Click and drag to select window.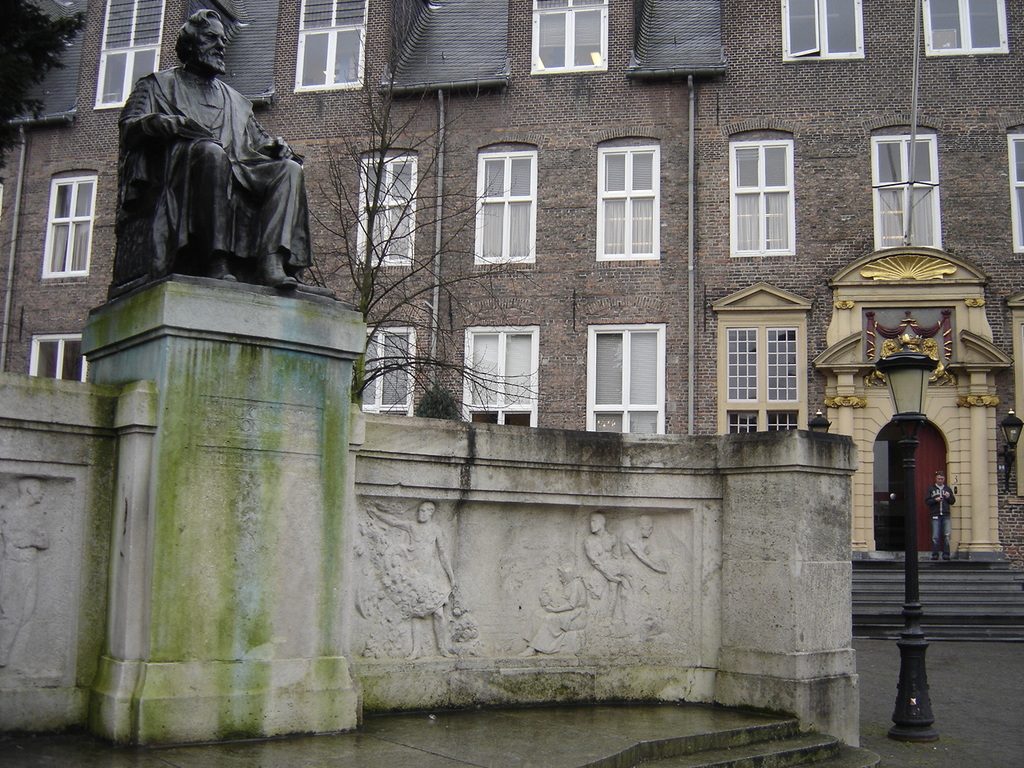
Selection: rect(92, 0, 166, 114).
